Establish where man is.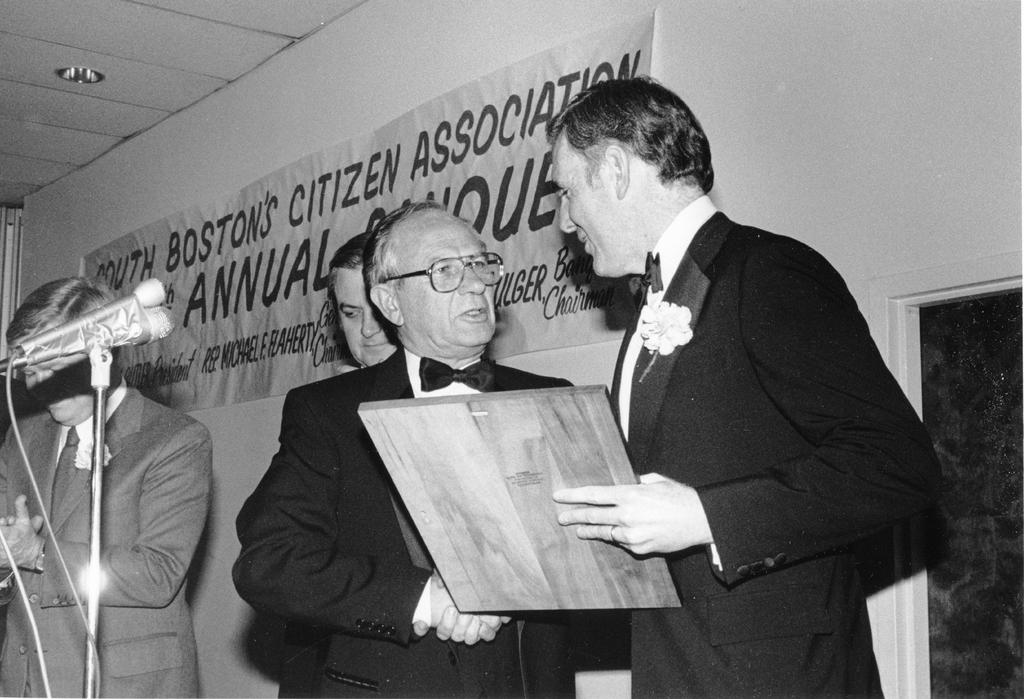
Established at [227,188,580,698].
